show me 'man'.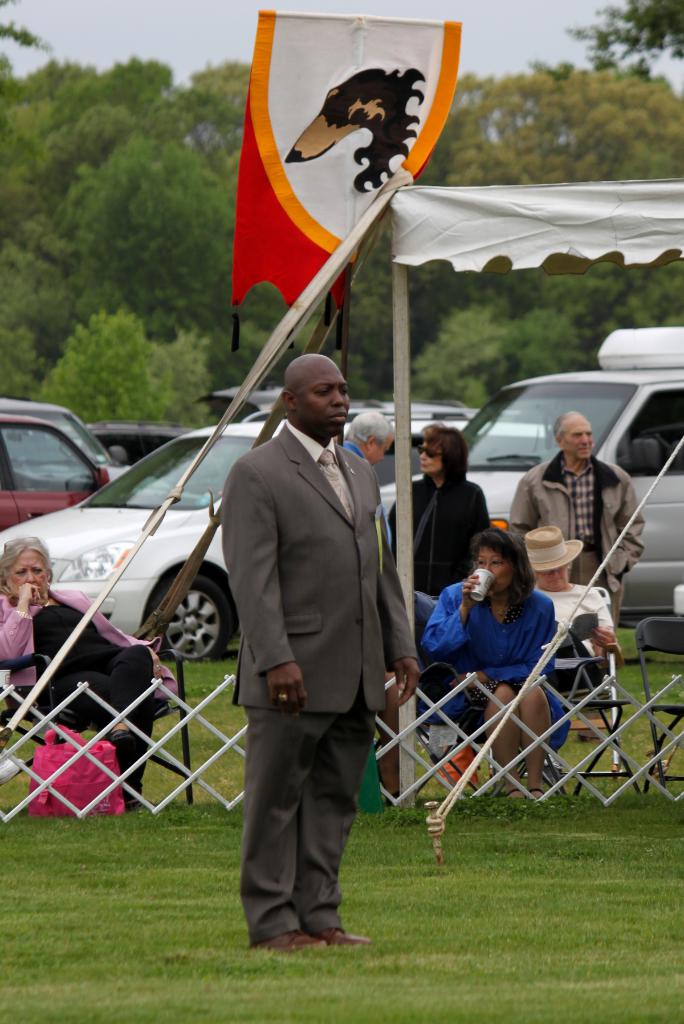
'man' is here: <bbox>211, 311, 414, 958</bbox>.
